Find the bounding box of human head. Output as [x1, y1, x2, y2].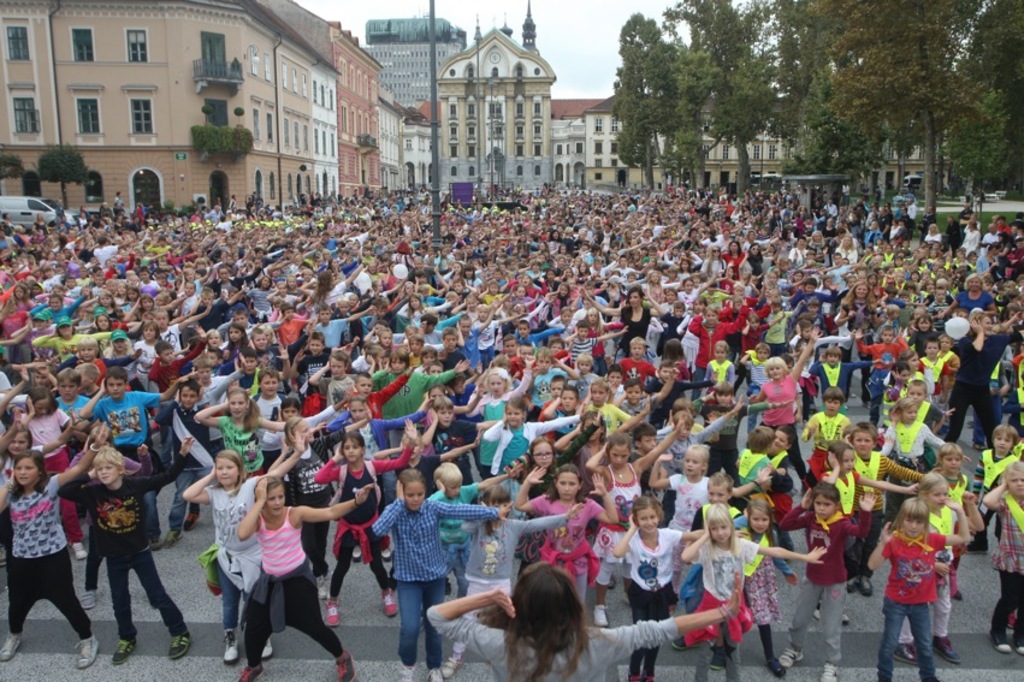
[396, 473, 424, 505].
